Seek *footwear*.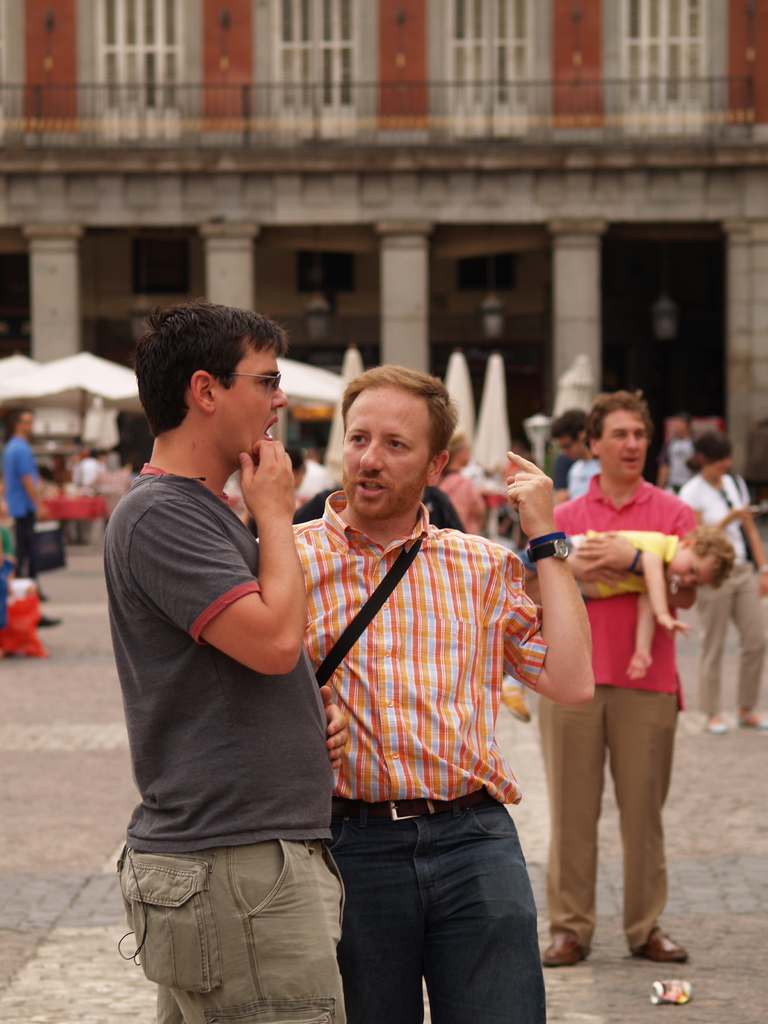
box=[36, 612, 64, 629].
